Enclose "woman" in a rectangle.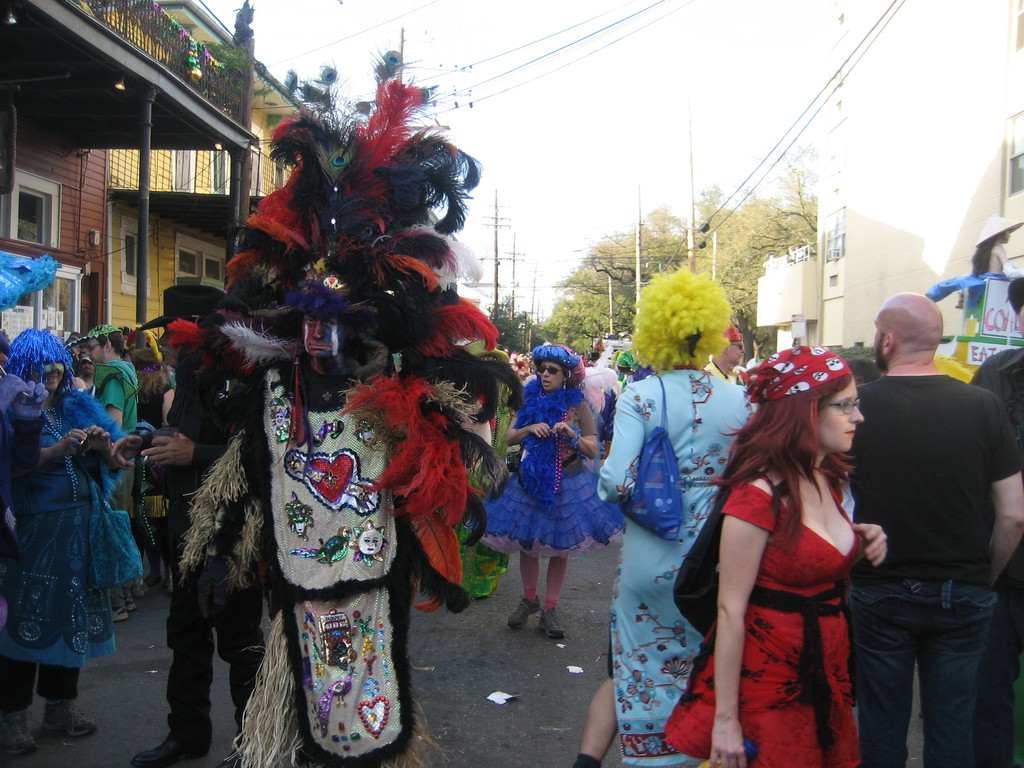
crop(0, 326, 128, 761).
